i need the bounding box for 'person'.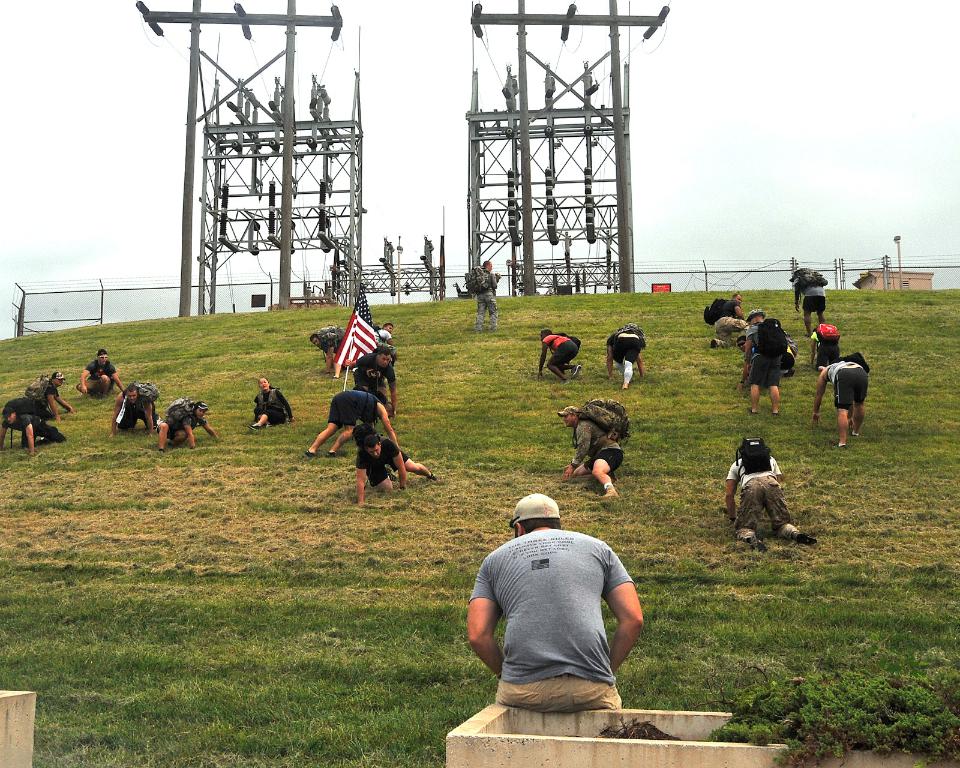
Here it is: pyautogui.locateOnScreen(605, 320, 647, 391).
